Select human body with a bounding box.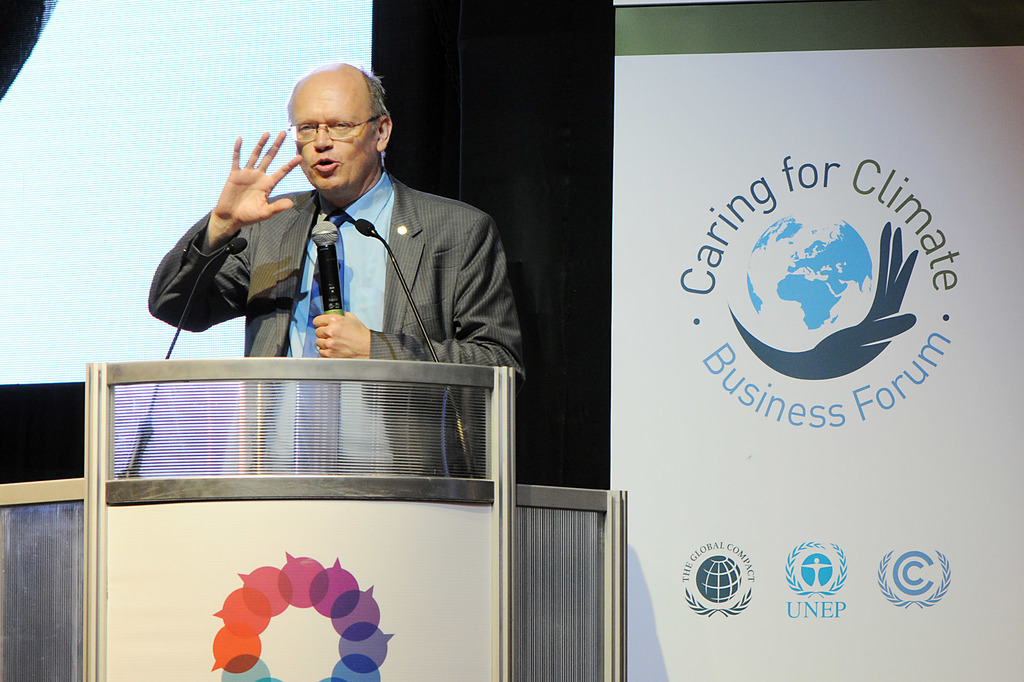
x1=141, y1=63, x2=547, y2=540.
